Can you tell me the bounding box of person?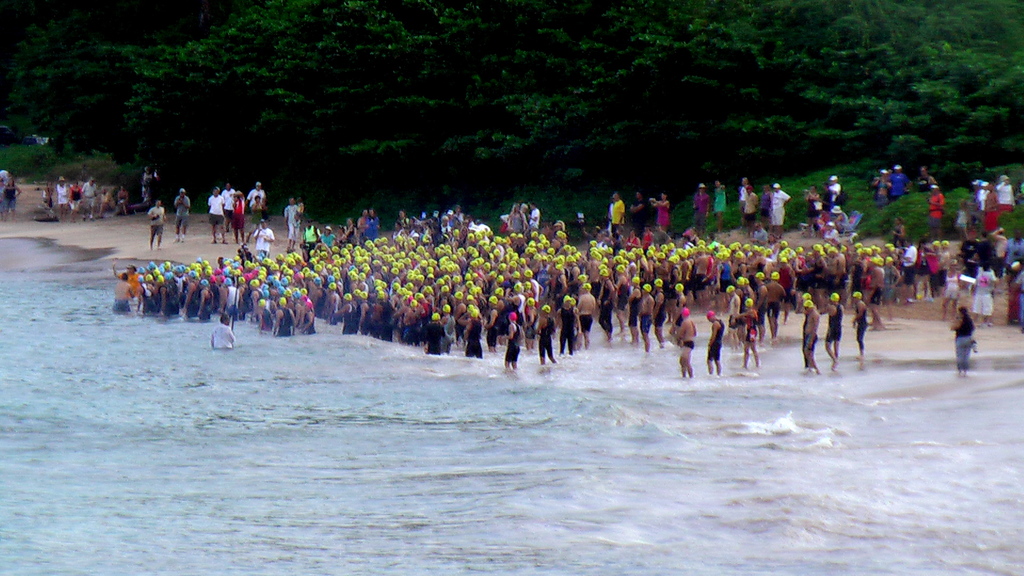
Rect(971, 254, 1001, 328).
